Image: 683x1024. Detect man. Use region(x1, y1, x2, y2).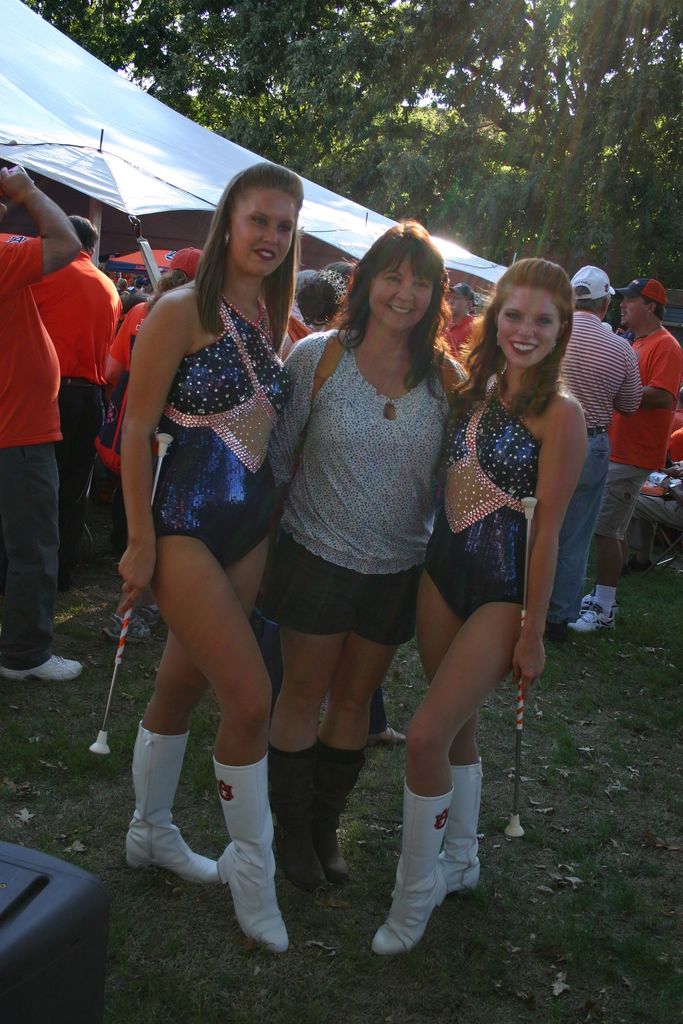
region(17, 218, 132, 568).
